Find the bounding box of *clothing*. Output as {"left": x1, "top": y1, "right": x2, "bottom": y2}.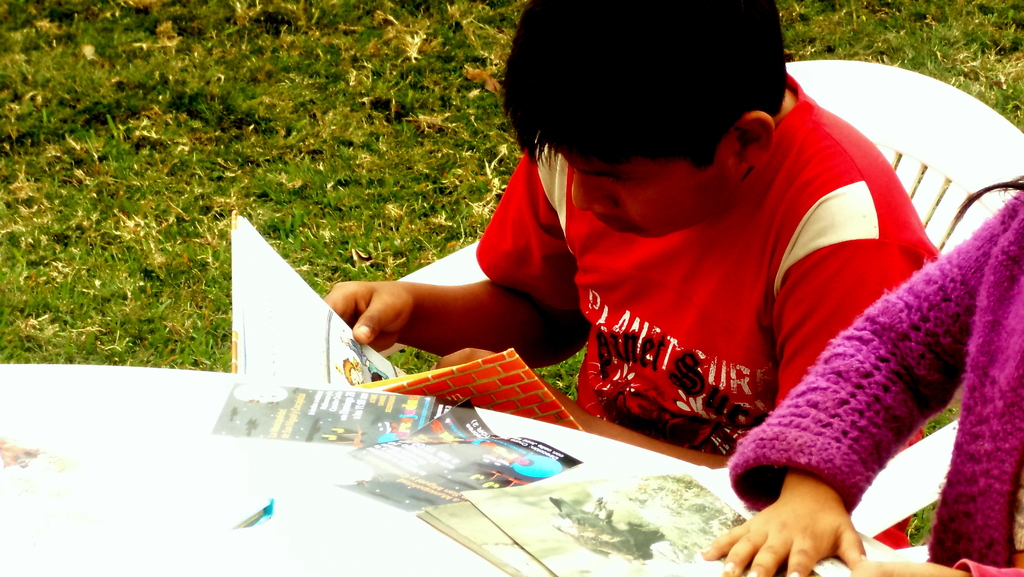
{"left": 725, "top": 188, "right": 1023, "bottom": 576}.
